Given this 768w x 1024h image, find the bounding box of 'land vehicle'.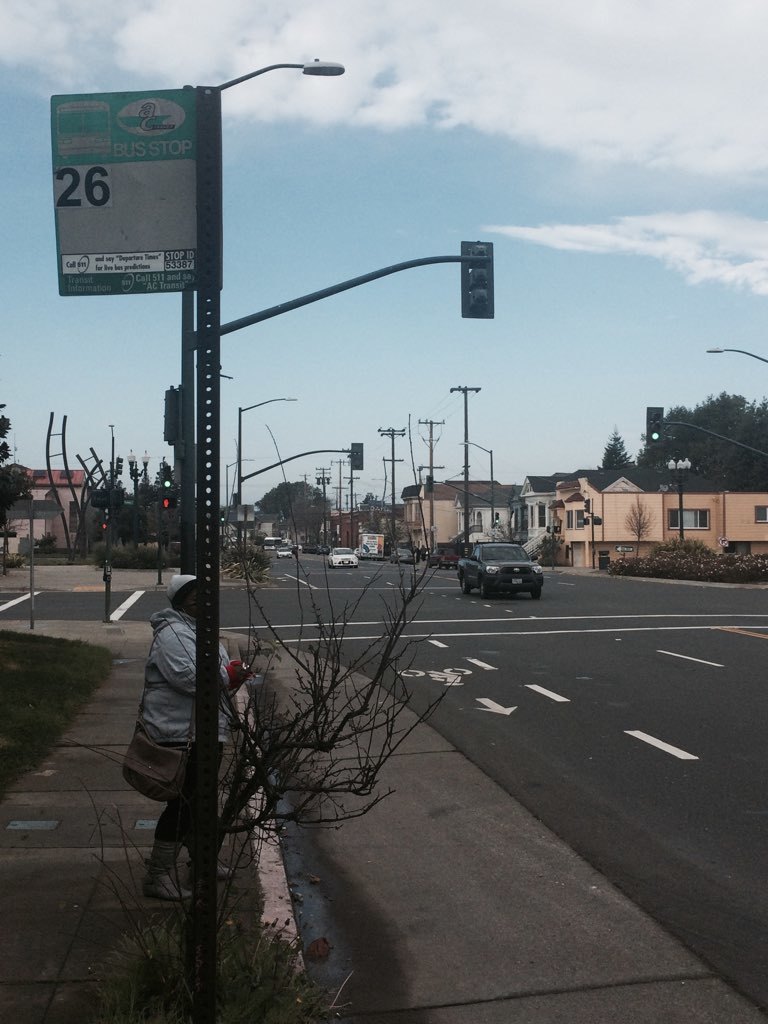
{"left": 446, "top": 532, "right": 552, "bottom": 599}.
